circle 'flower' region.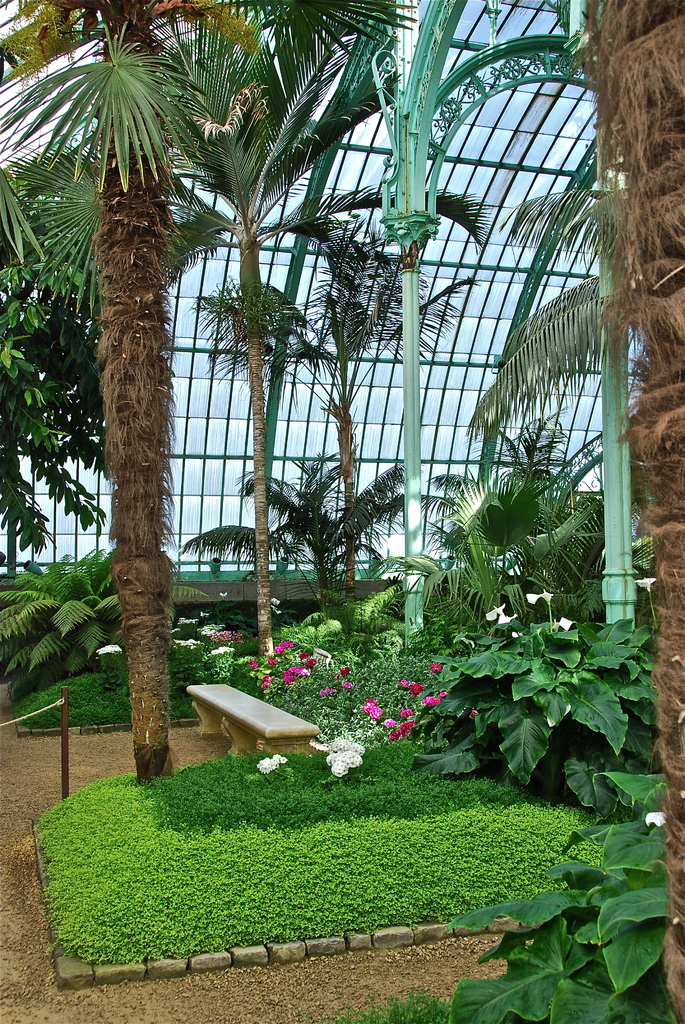
Region: x1=547, y1=615, x2=576, y2=631.
